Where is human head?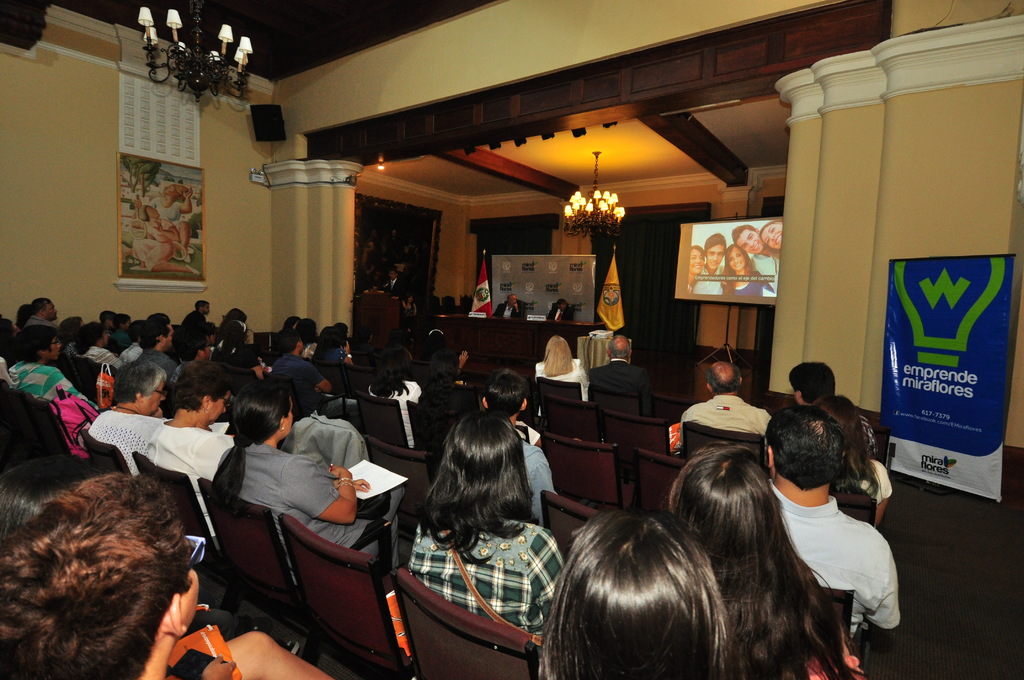
l=132, t=313, r=154, b=342.
